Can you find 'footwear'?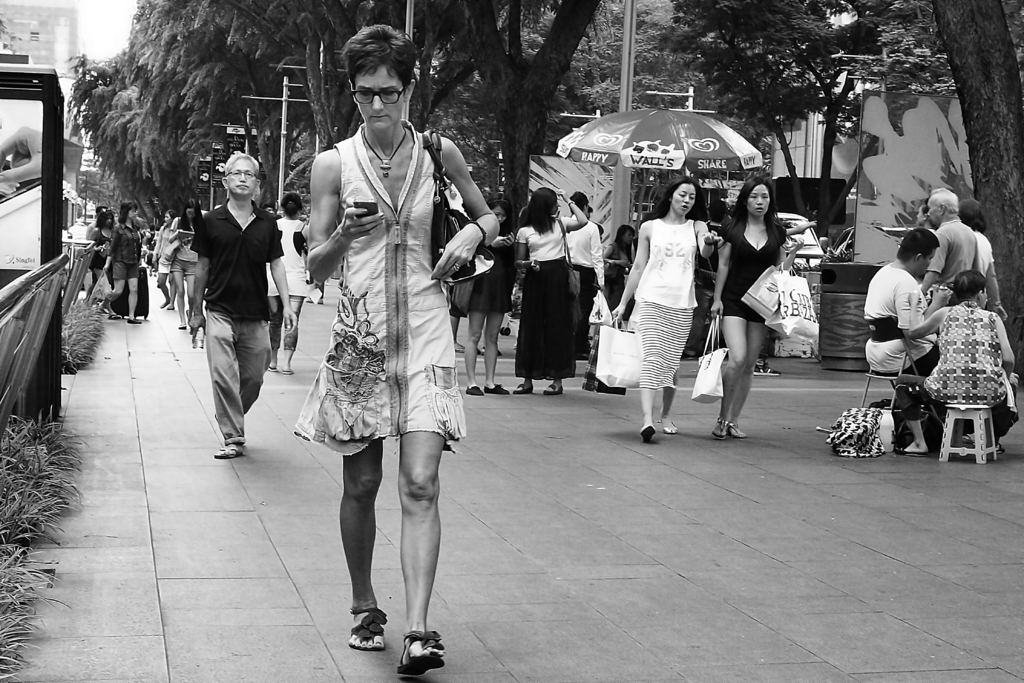
Yes, bounding box: Rect(107, 306, 124, 322).
